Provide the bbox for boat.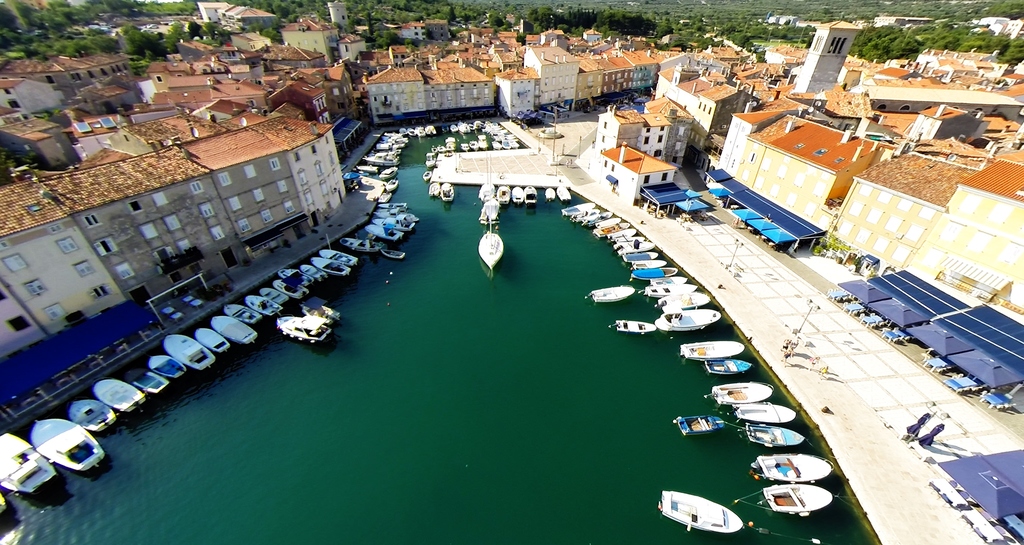
92 381 148 417.
